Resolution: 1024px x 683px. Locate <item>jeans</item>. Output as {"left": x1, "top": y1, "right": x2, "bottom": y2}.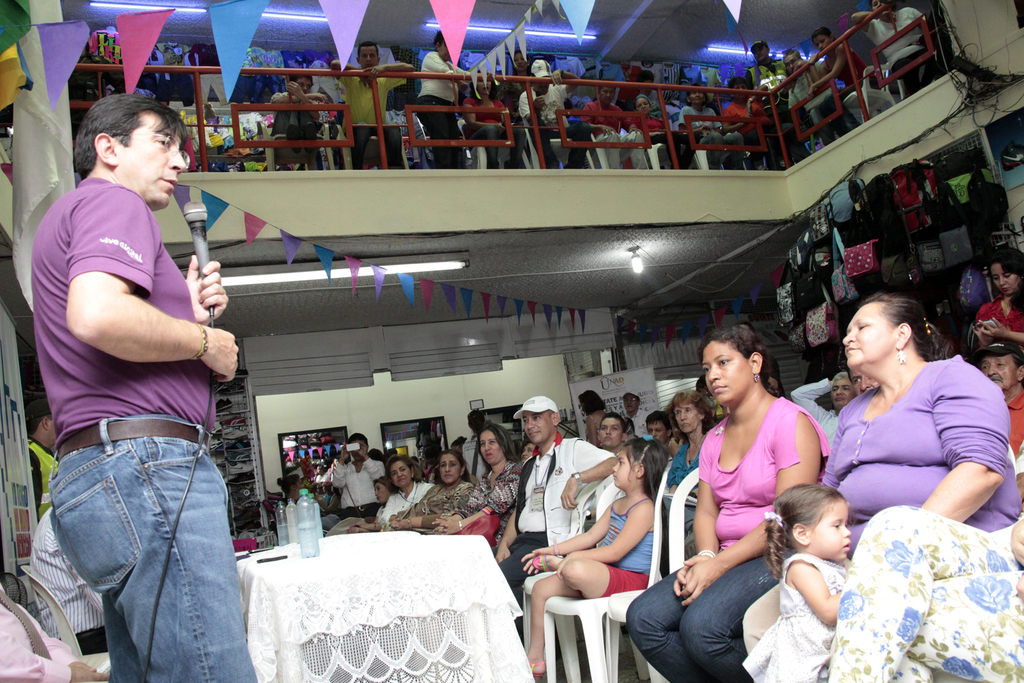
{"left": 591, "top": 128, "right": 653, "bottom": 179}.
